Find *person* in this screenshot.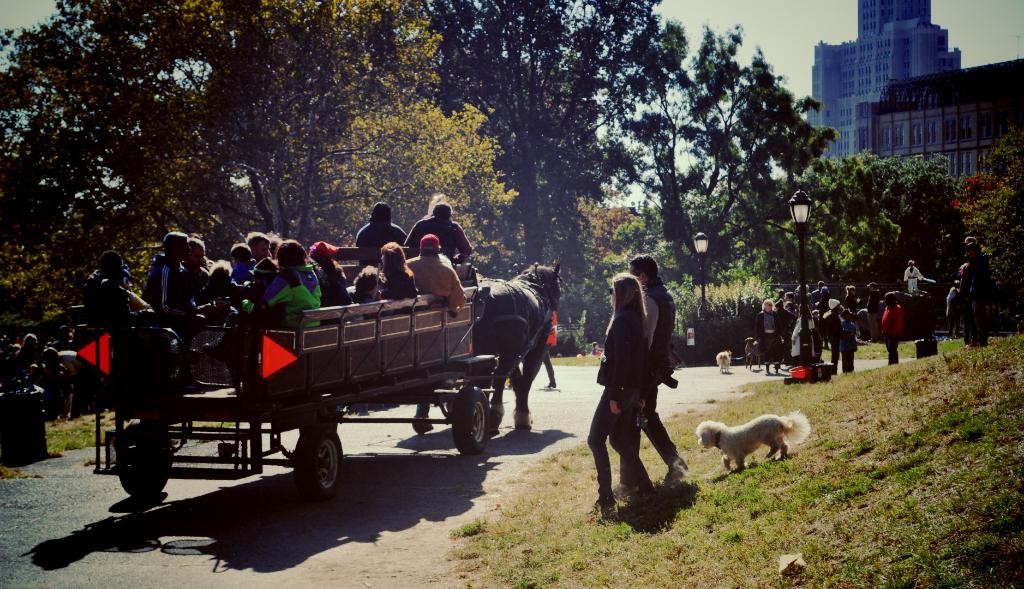
The bounding box for *person* is pyautogui.locateOnScreen(942, 273, 963, 337).
